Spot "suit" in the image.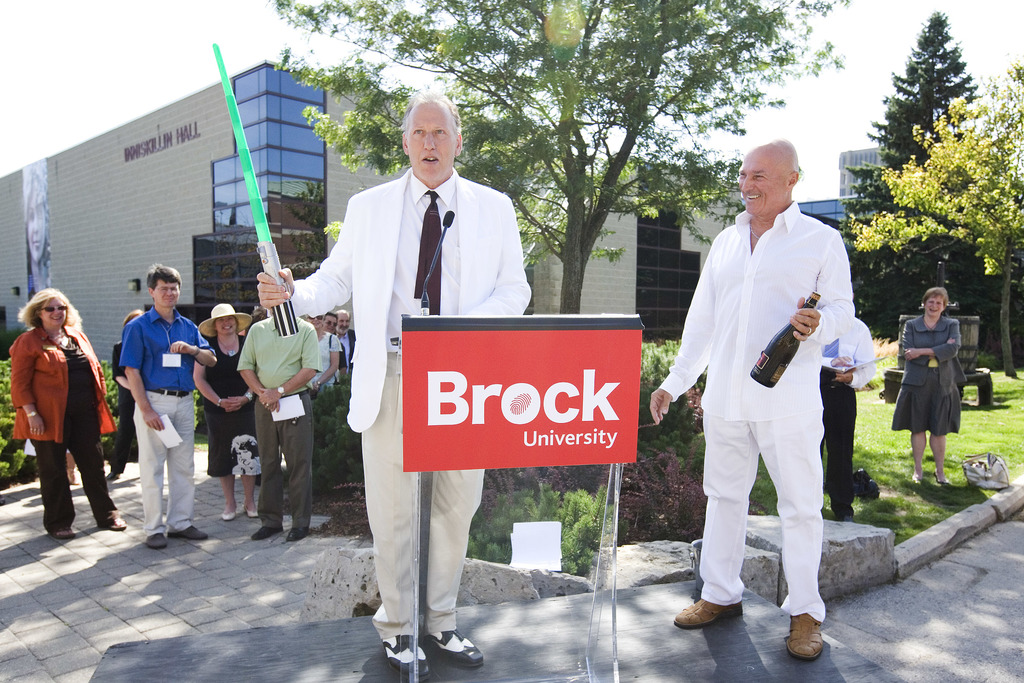
"suit" found at 310:124:522:599.
